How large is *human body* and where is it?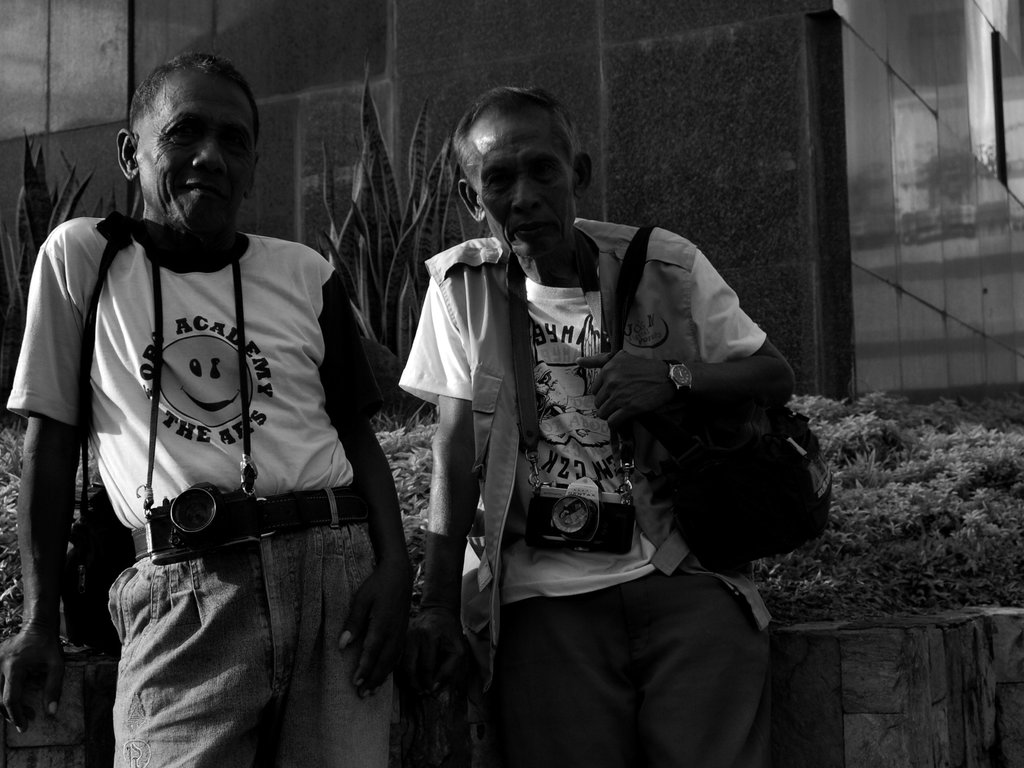
Bounding box: {"x1": 422, "y1": 124, "x2": 781, "y2": 742}.
